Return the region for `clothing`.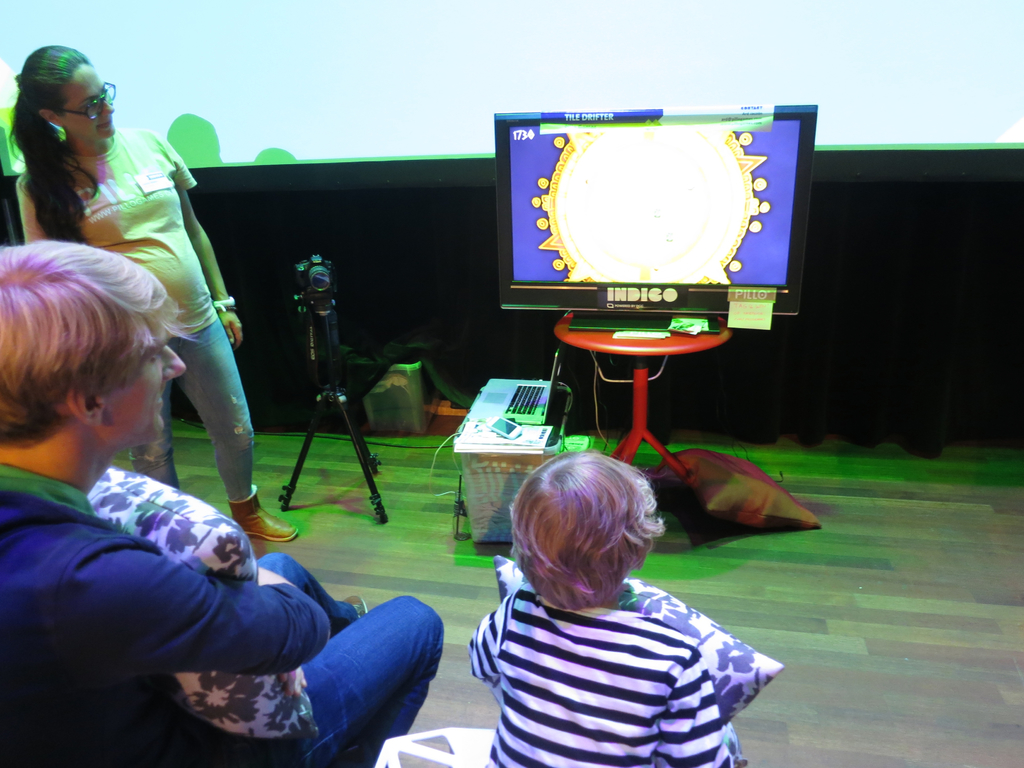
<bbox>17, 124, 255, 495</bbox>.
